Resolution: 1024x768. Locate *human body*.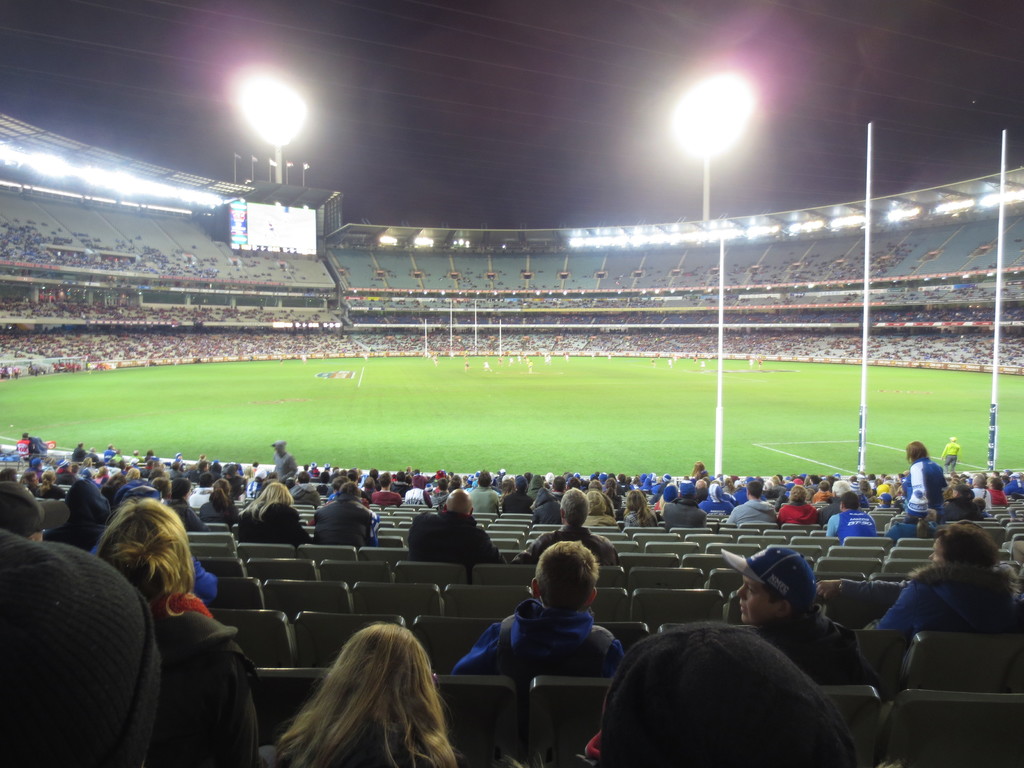
bbox=[825, 518, 1023, 636].
